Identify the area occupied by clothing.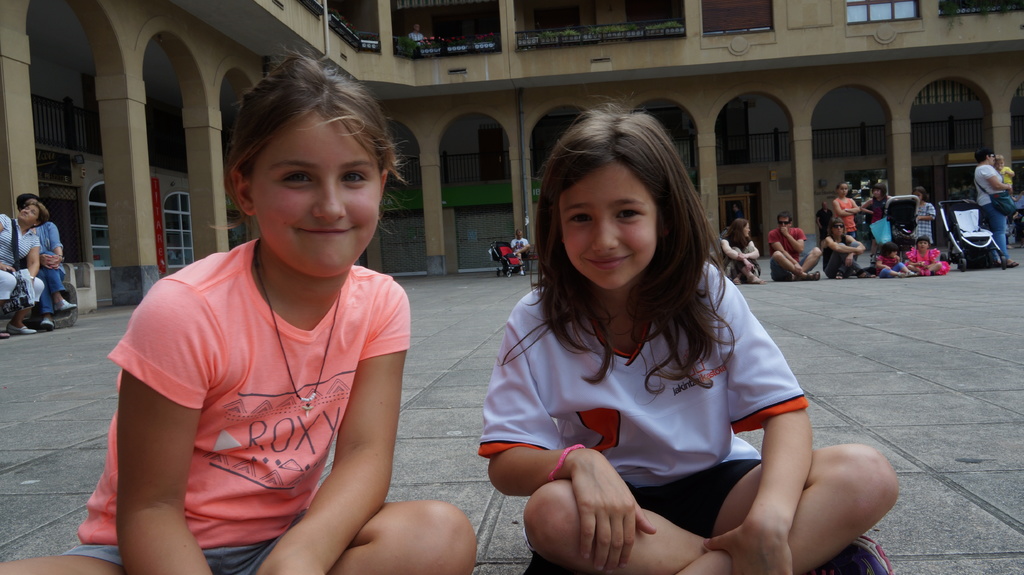
Area: [834,198,858,239].
